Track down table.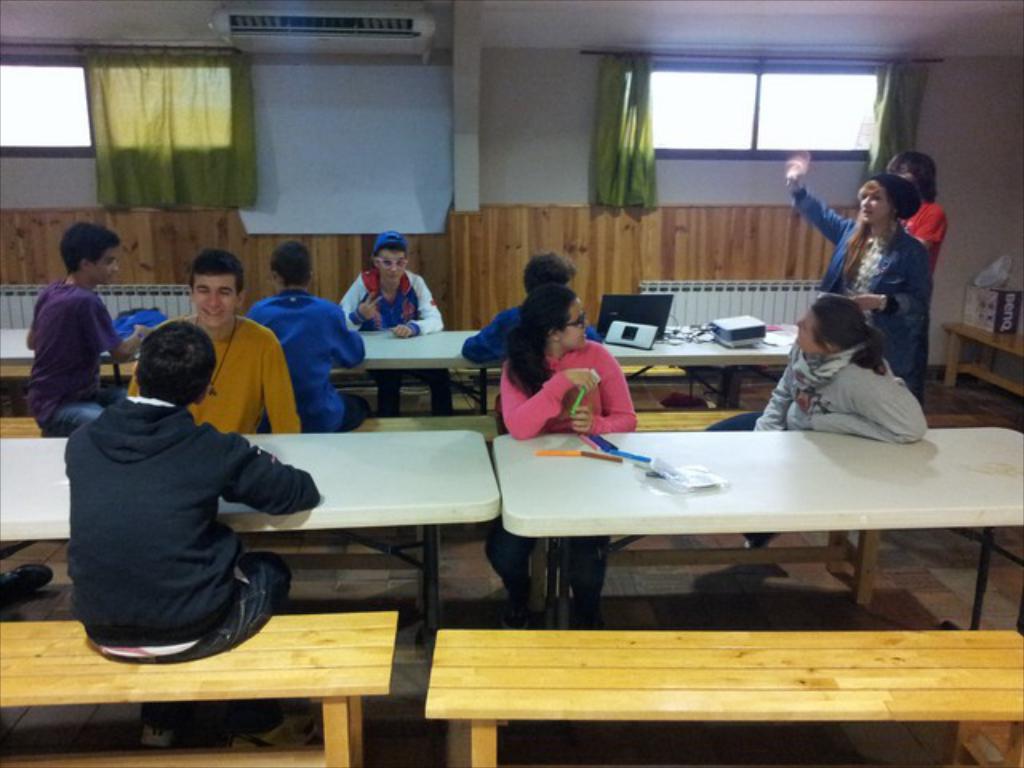
Tracked to [x1=346, y1=317, x2=840, y2=411].
